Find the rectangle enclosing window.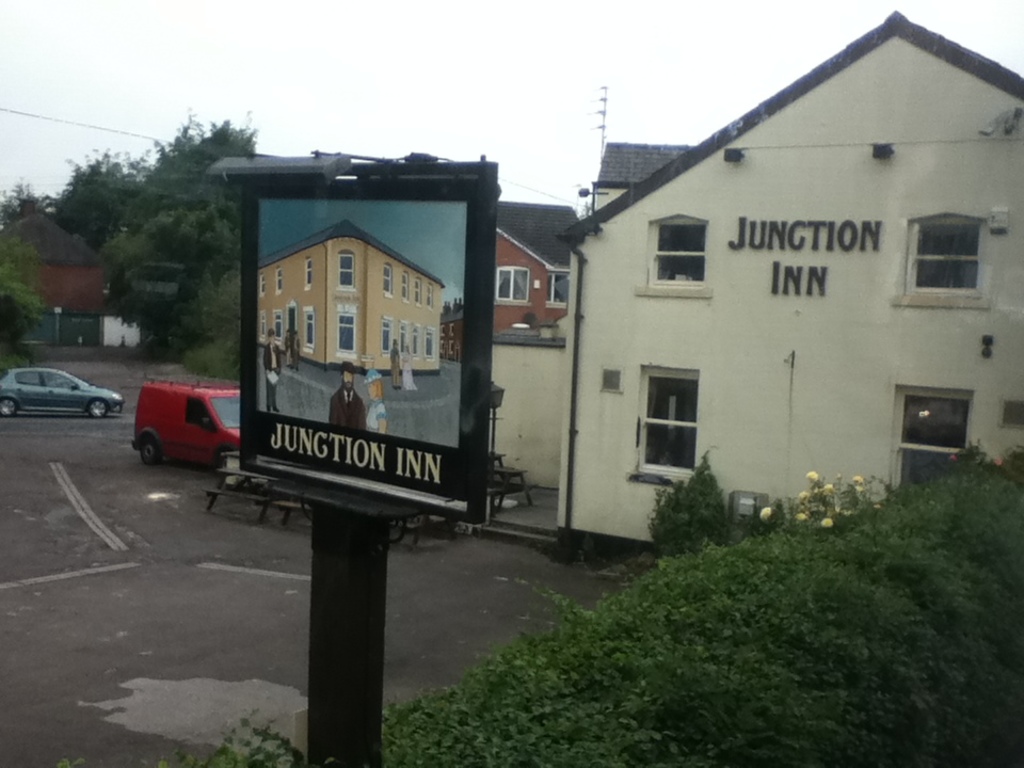
[x1=894, y1=389, x2=974, y2=491].
